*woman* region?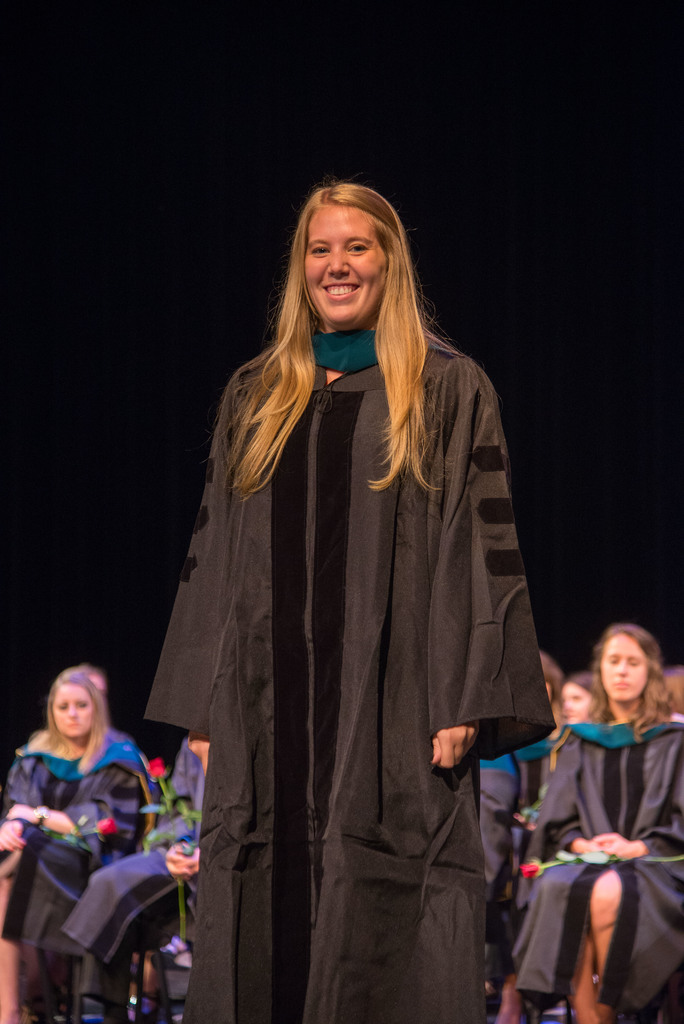
detection(499, 652, 576, 1001)
